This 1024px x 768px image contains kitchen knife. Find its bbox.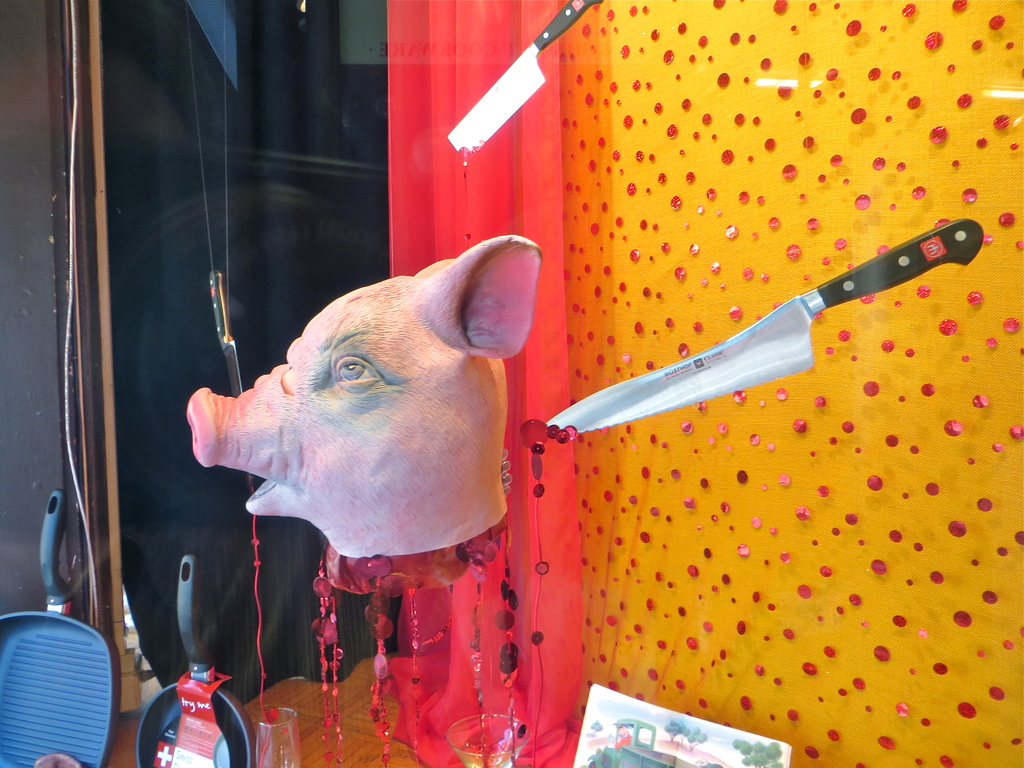
205:269:243:400.
